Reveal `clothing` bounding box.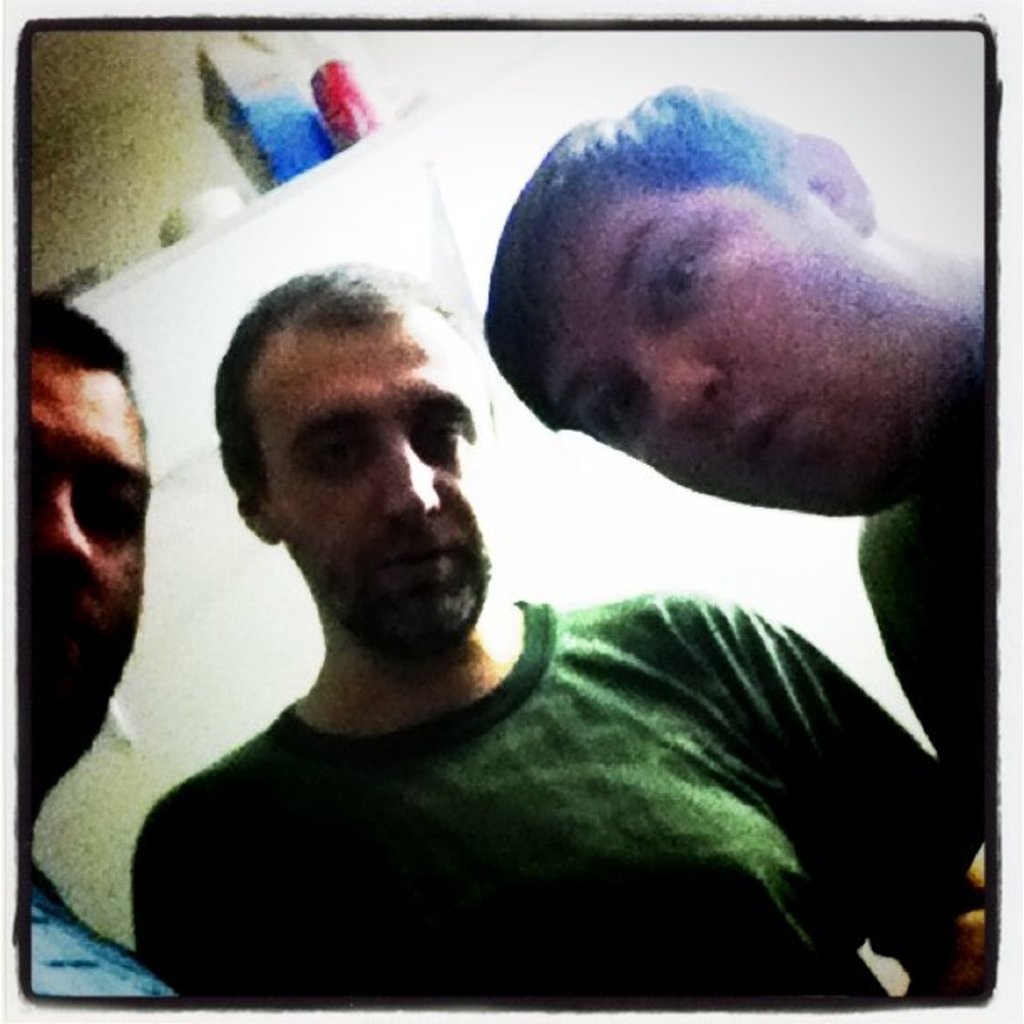
Revealed: 137/596/940/1004.
